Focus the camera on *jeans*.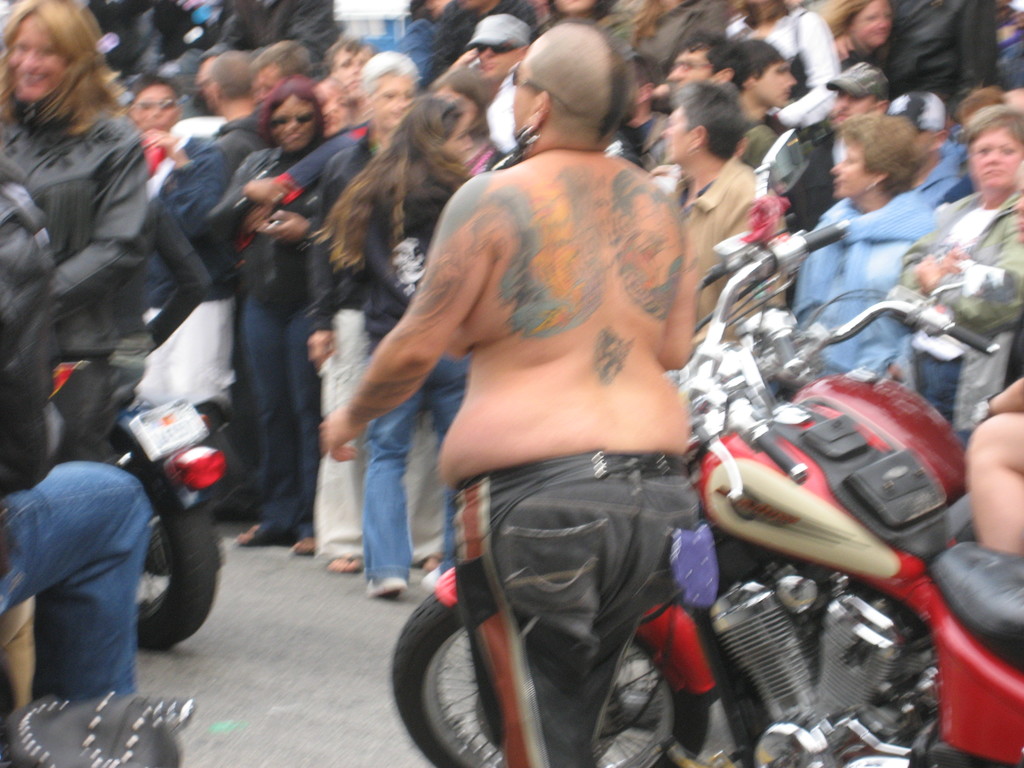
Focus region: [0,458,152,693].
